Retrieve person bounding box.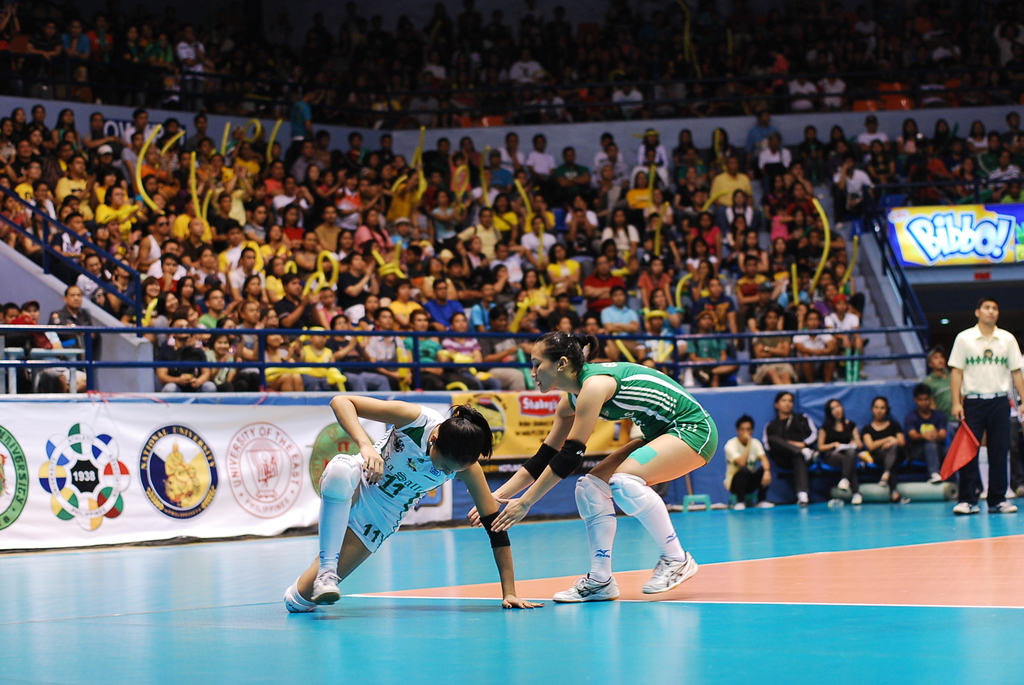
Bounding box: 207, 150, 231, 192.
